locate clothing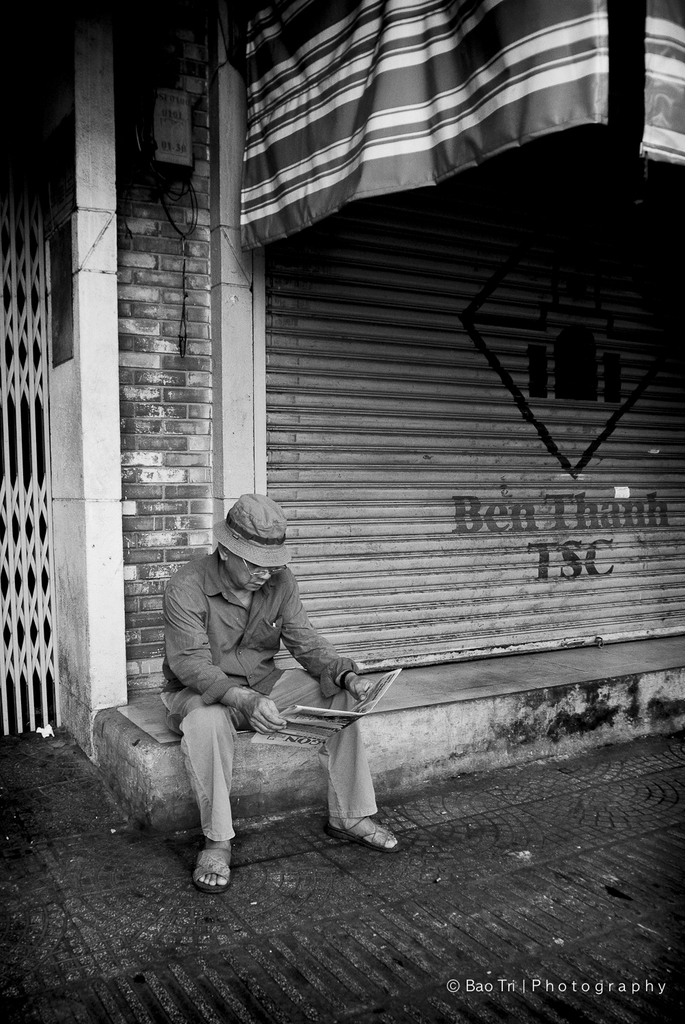
155/539/383/853
